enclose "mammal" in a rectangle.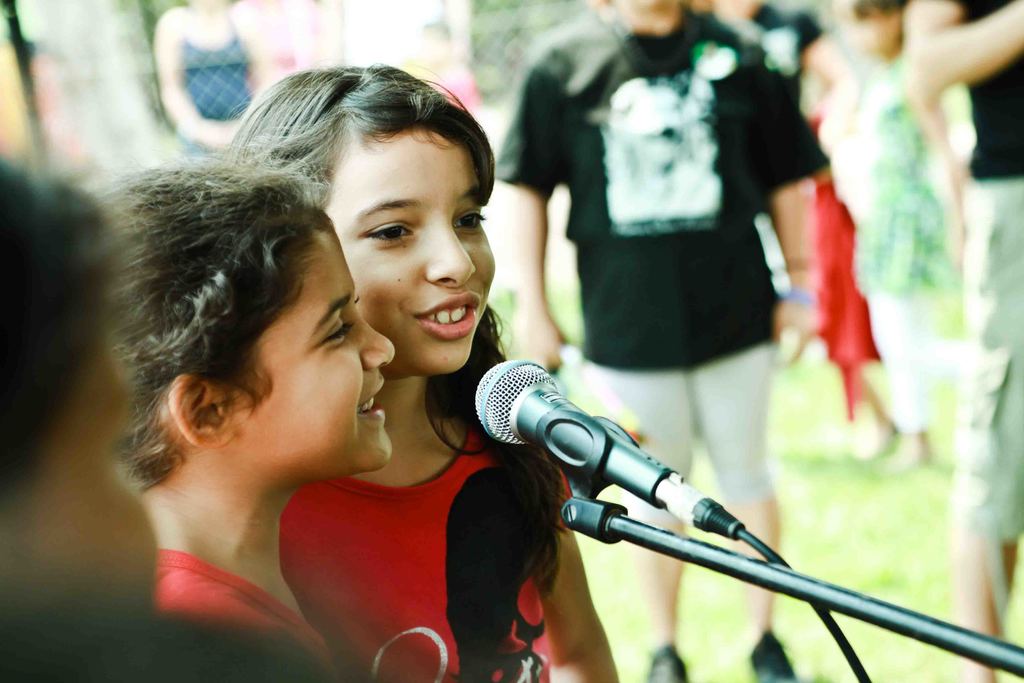
{"left": 899, "top": 0, "right": 1023, "bottom": 682}.
